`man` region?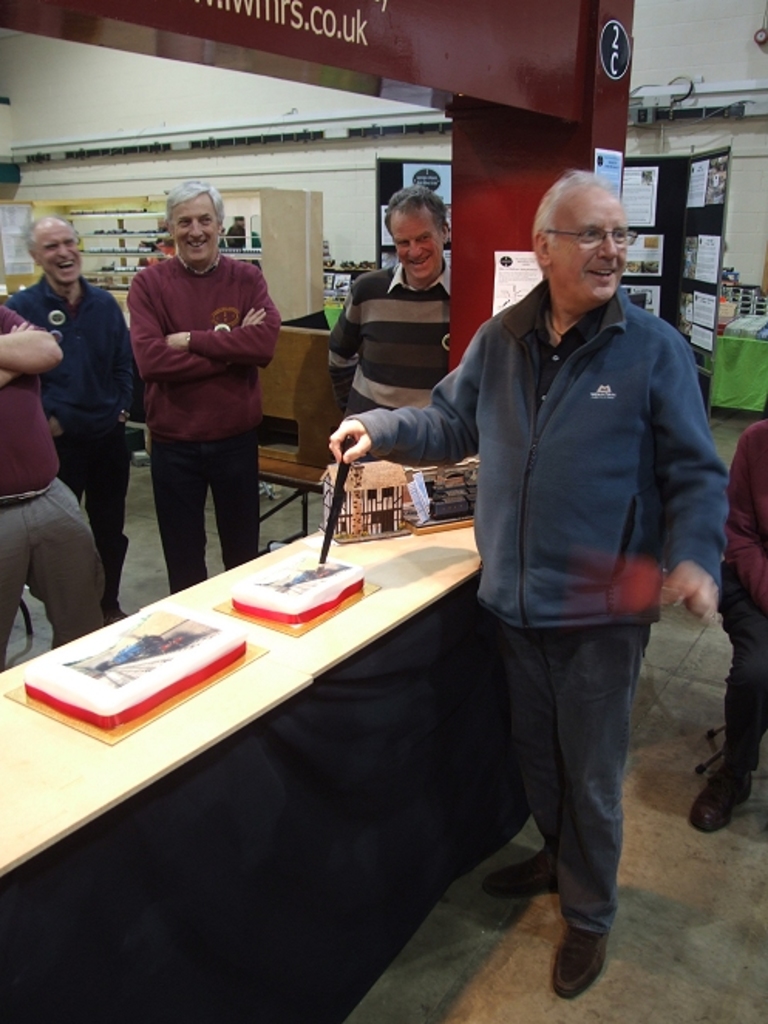
{"left": 325, "top": 170, "right": 737, "bottom": 999}
